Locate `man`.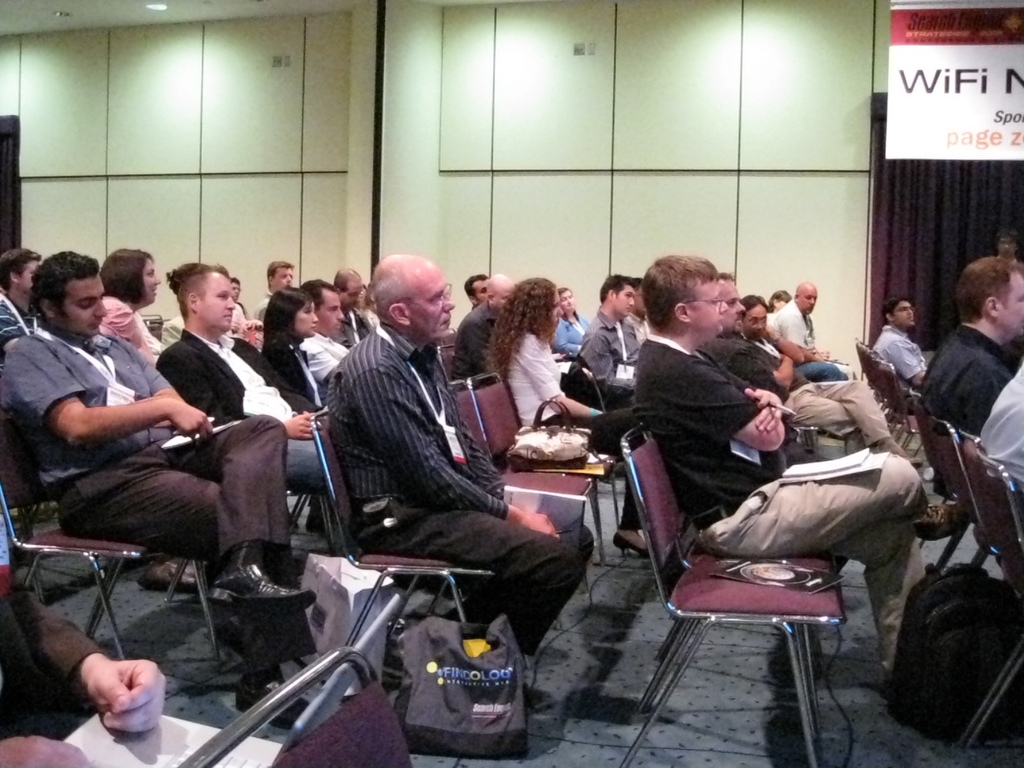
Bounding box: region(465, 273, 492, 310).
